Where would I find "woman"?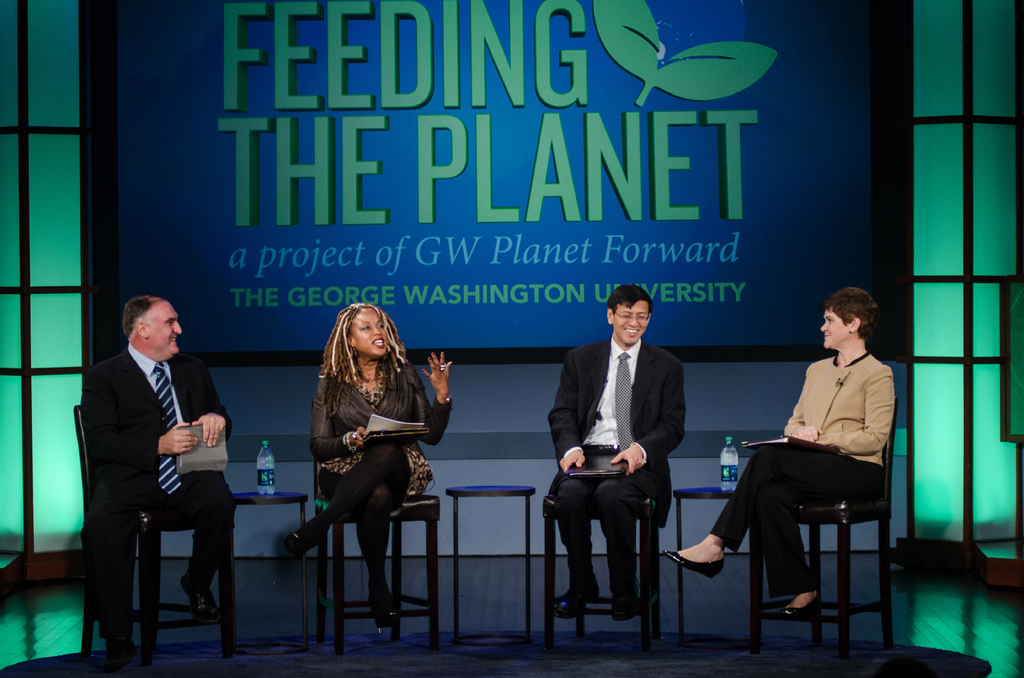
At bbox=[294, 286, 435, 652].
